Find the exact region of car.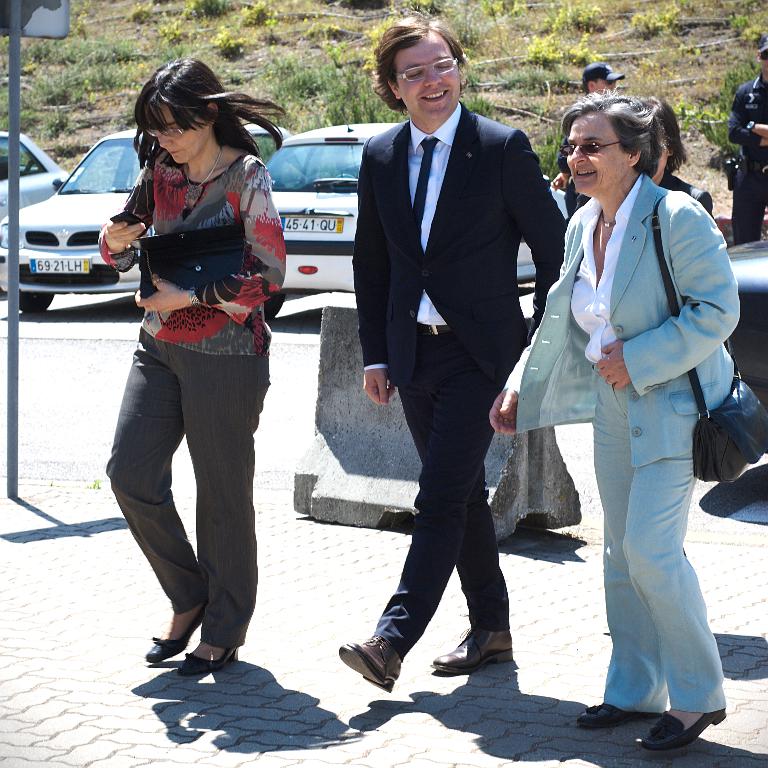
Exact region: box(721, 234, 767, 394).
